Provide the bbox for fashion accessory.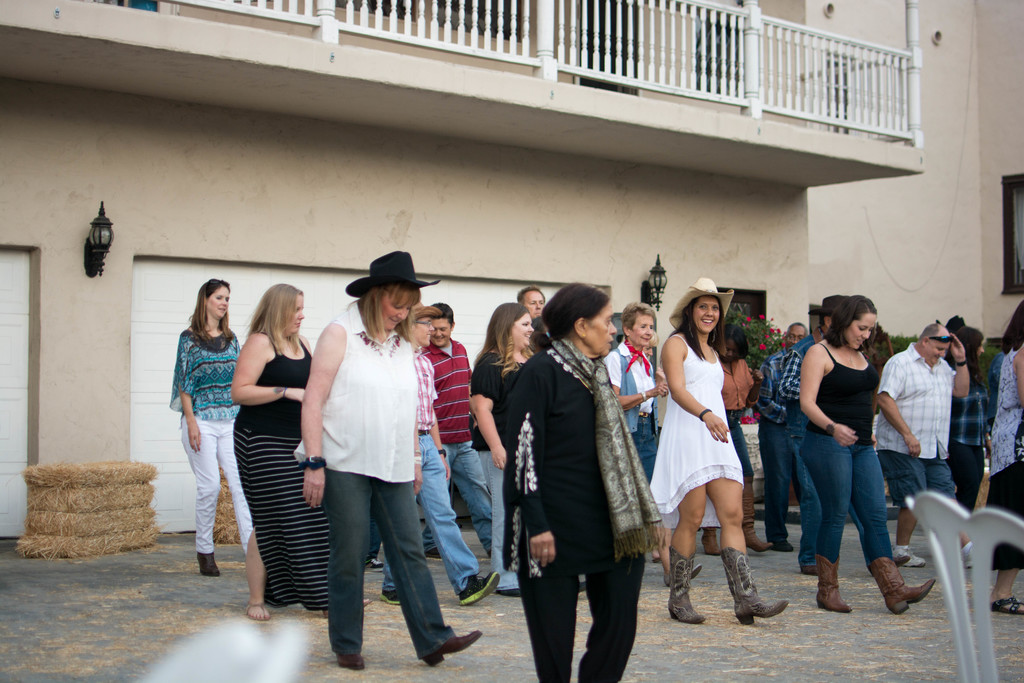
{"left": 436, "top": 447, "right": 448, "bottom": 461}.
